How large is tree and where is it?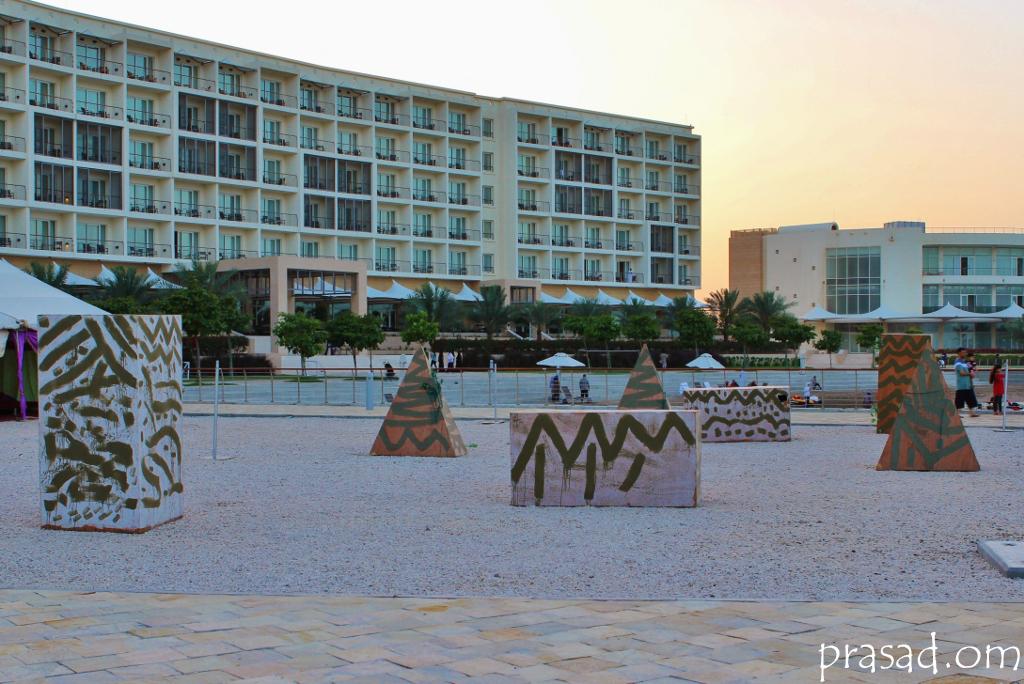
Bounding box: pyautogui.locateOnScreen(821, 321, 852, 371).
